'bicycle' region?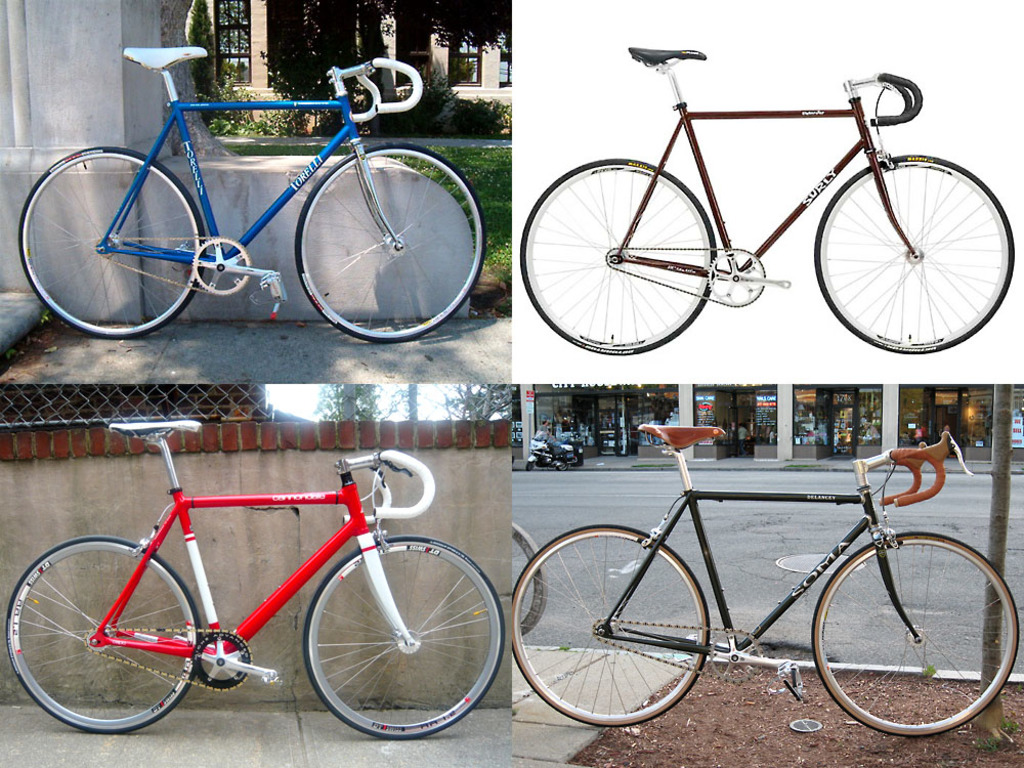
<bbox>7, 421, 500, 739</bbox>
